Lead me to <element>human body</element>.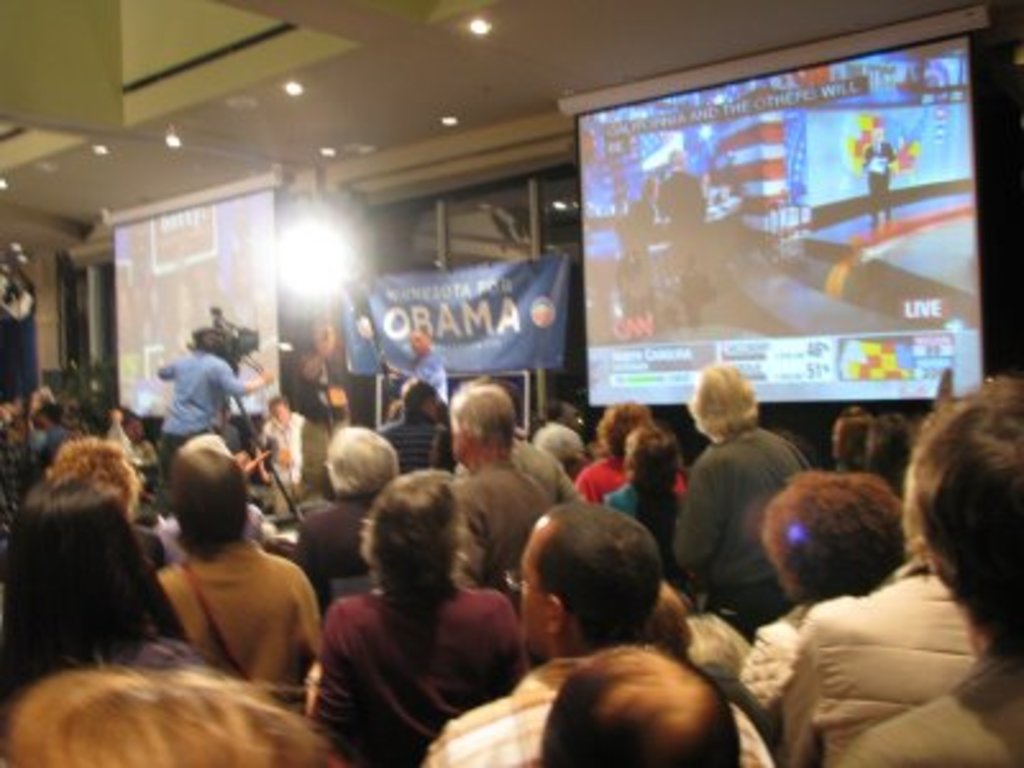
Lead to [left=824, top=404, right=1021, bottom=765].
